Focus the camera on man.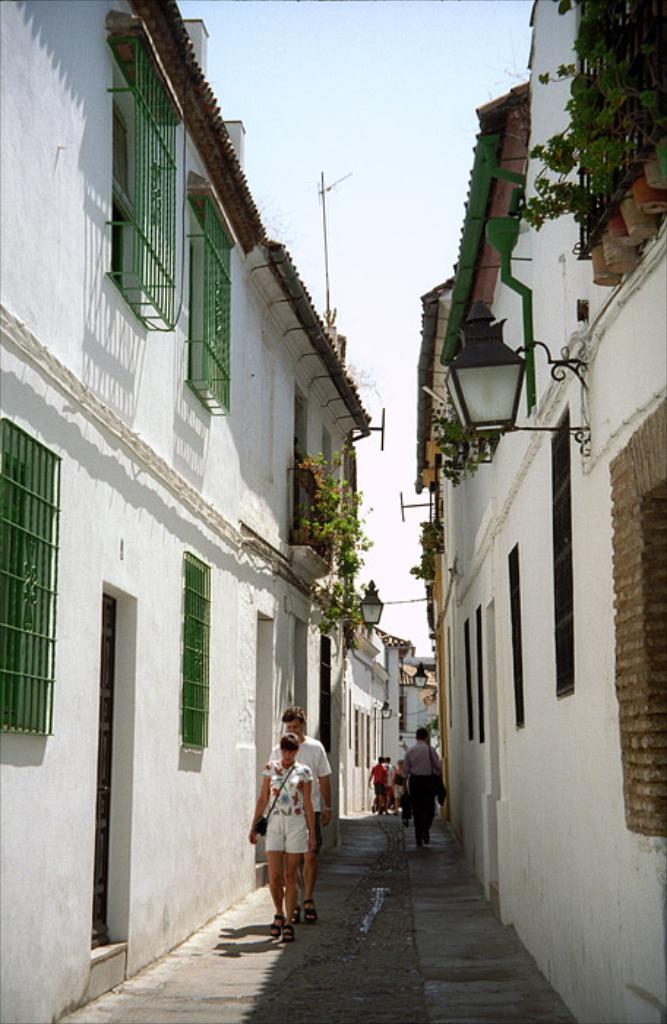
Focus region: [left=402, top=737, right=446, bottom=853].
